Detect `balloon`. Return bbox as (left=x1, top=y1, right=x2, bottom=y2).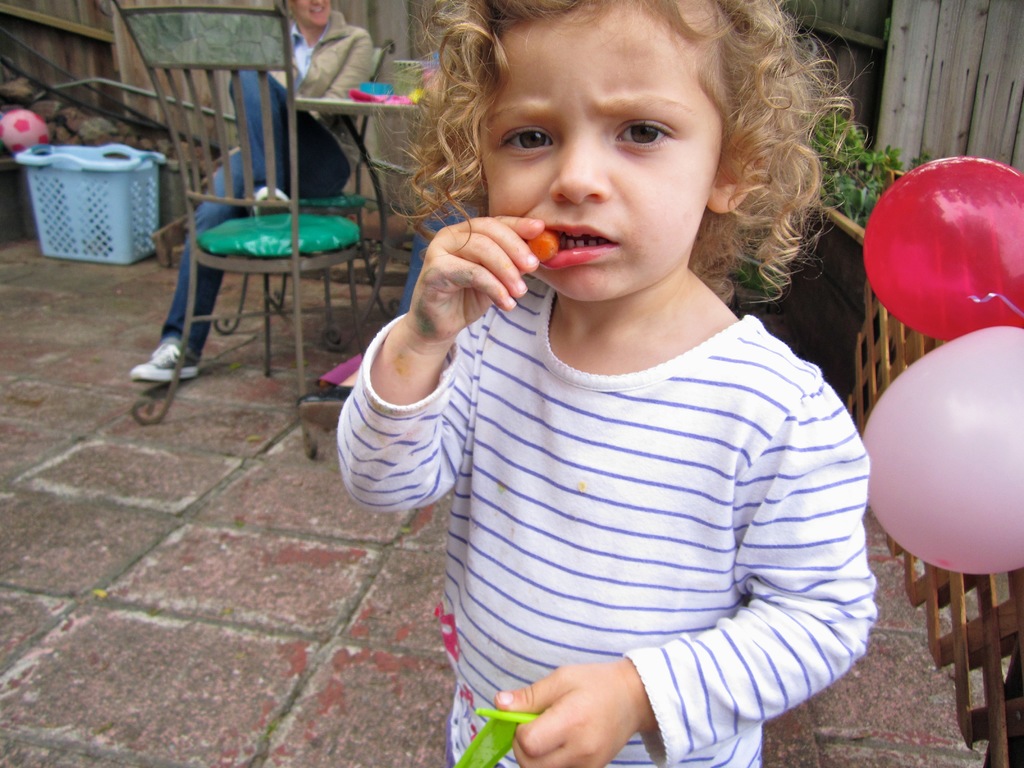
(left=859, top=324, right=1023, bottom=576).
